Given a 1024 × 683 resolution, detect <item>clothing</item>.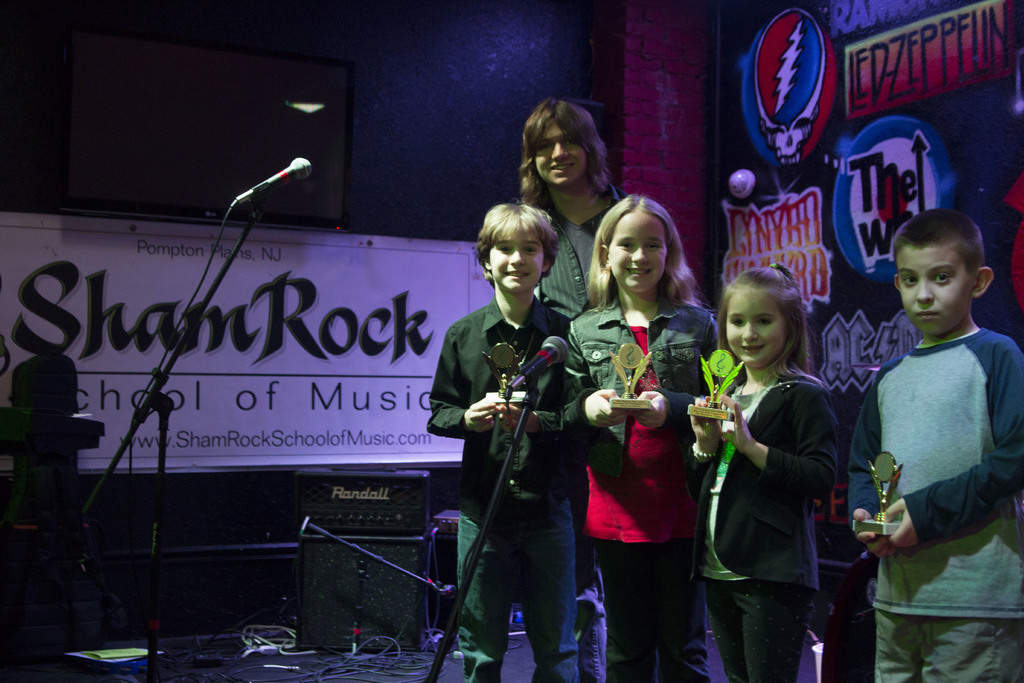
{"left": 536, "top": 183, "right": 628, "bottom": 682}.
